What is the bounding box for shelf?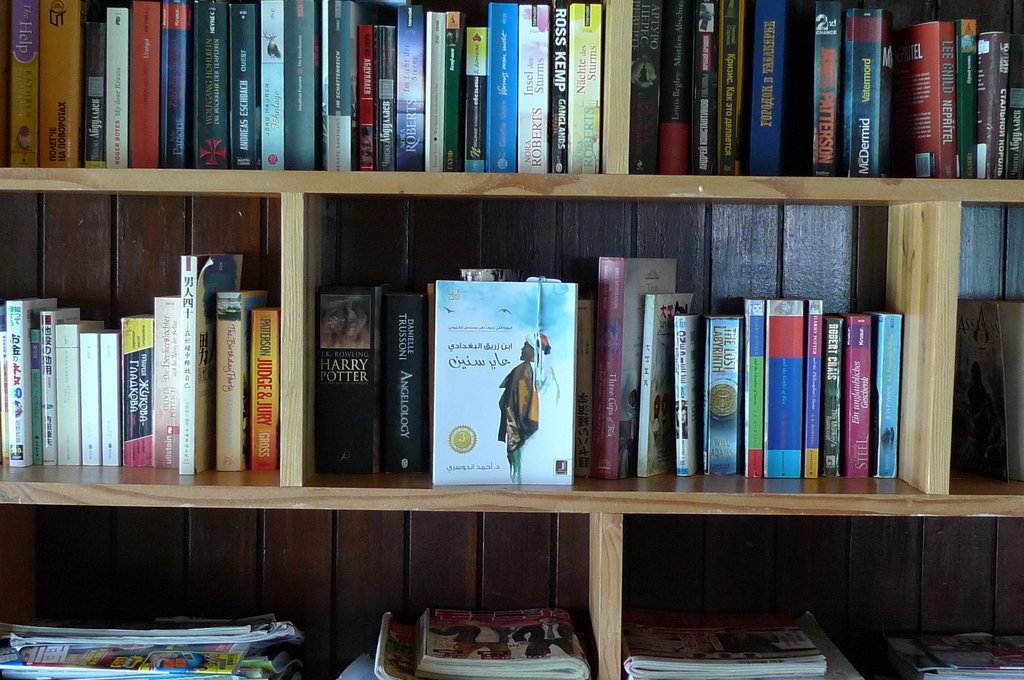
select_region(0, 0, 591, 200).
